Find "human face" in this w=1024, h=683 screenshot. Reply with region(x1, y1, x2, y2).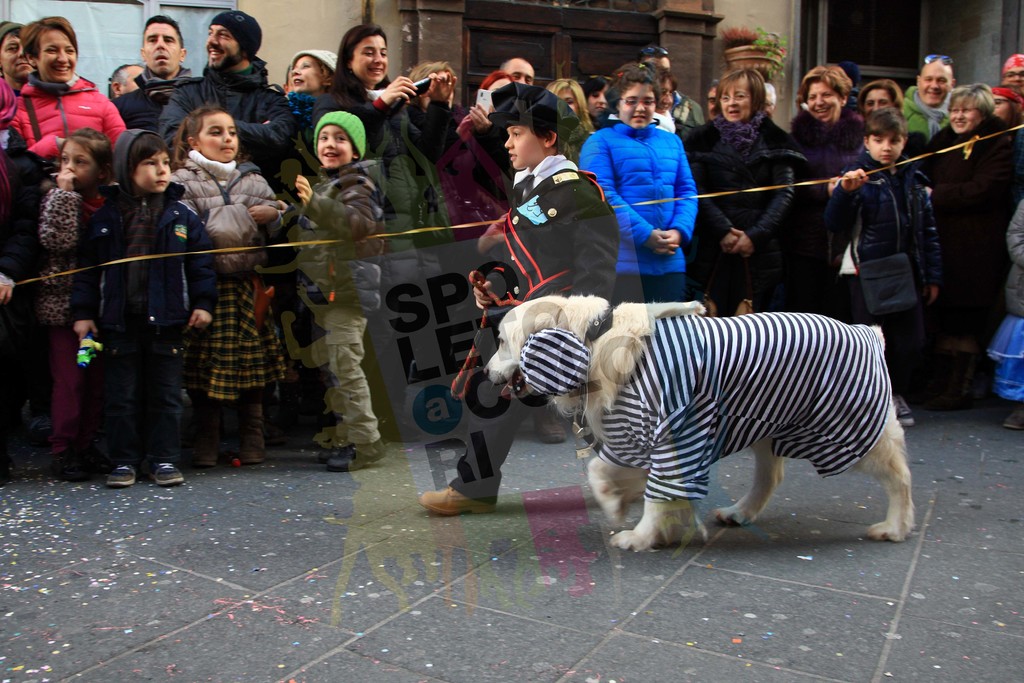
region(122, 68, 141, 94).
